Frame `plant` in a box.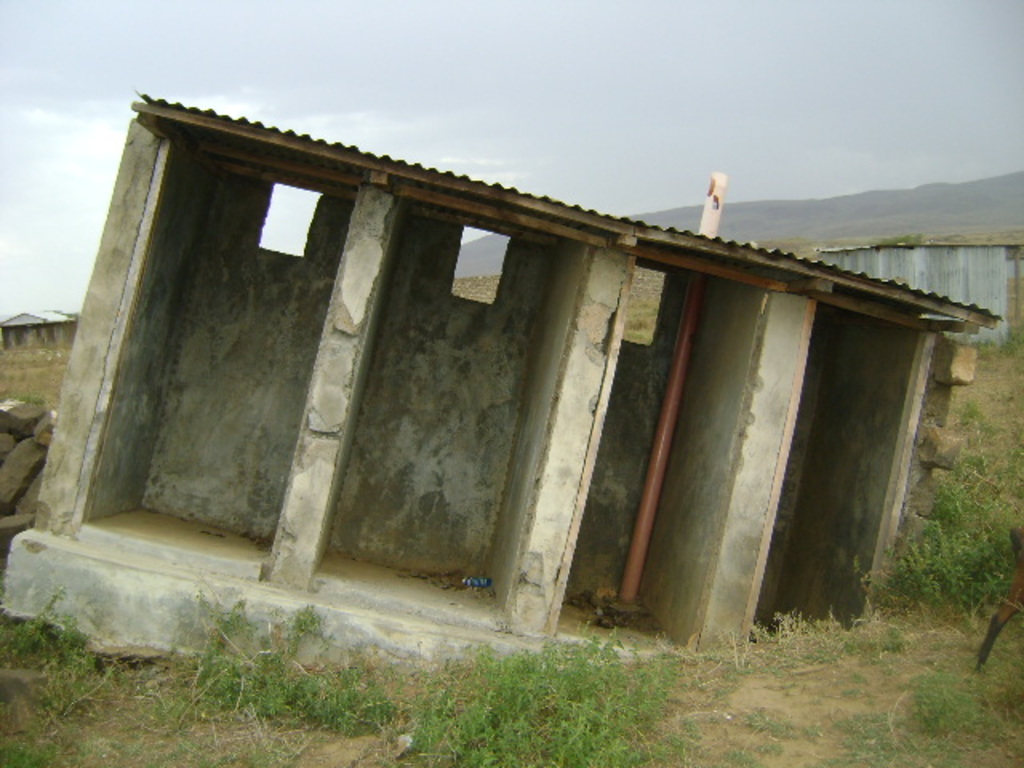
box=[950, 317, 1021, 363].
